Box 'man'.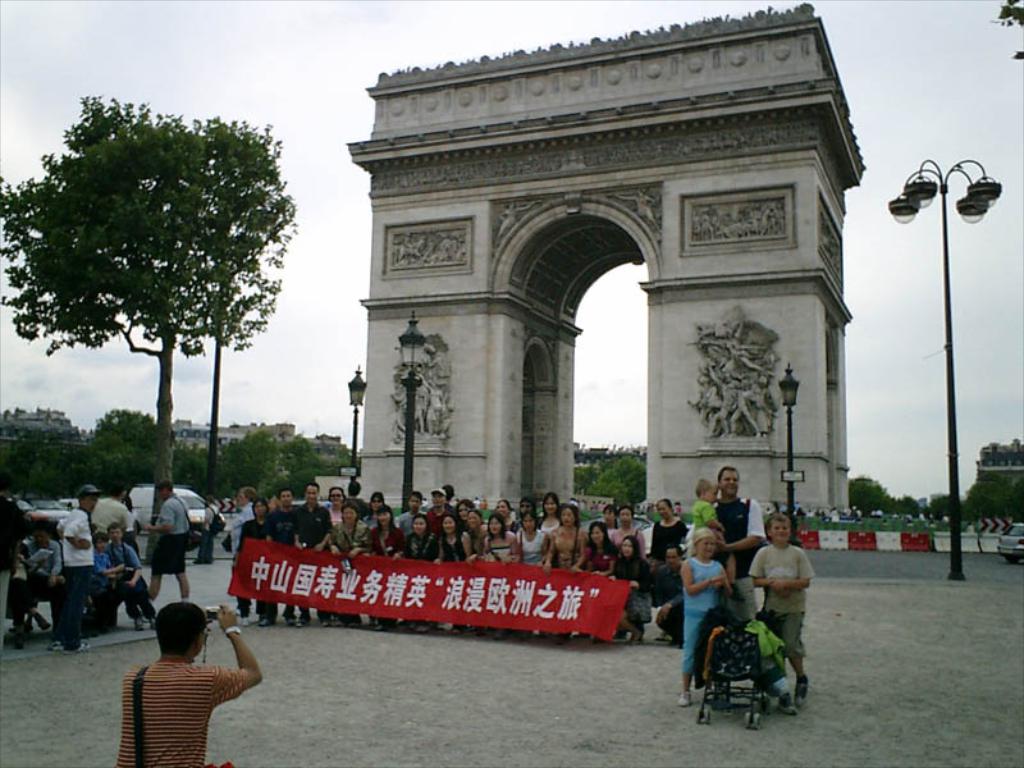
detection(397, 495, 424, 538).
